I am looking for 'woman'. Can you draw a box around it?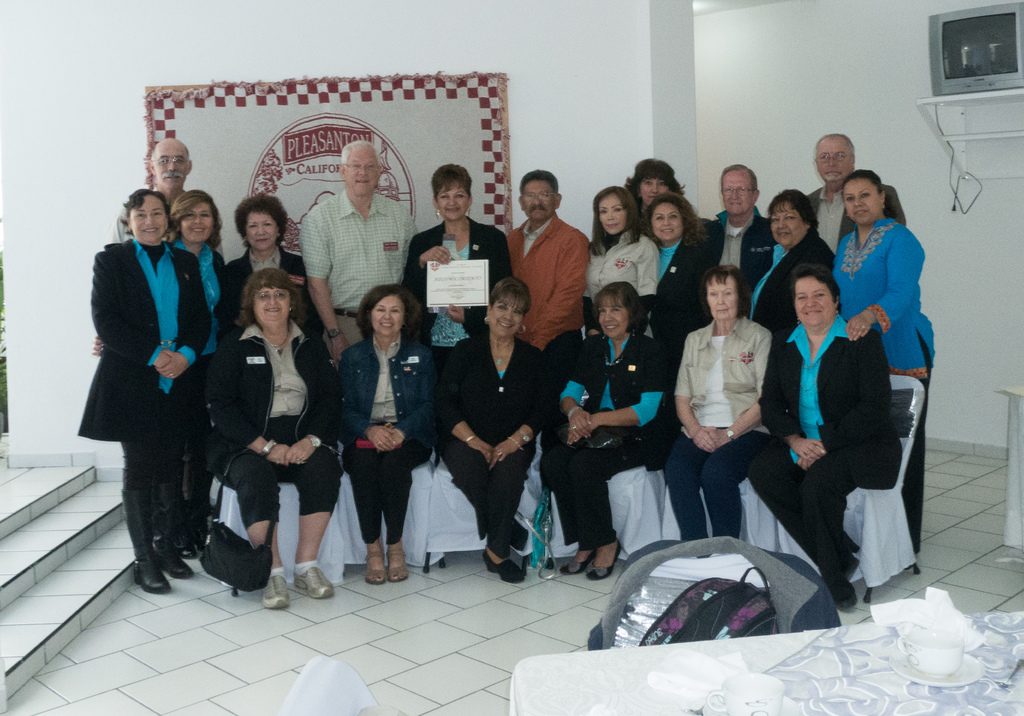
Sure, the bounding box is (left=420, top=272, right=545, bottom=585).
